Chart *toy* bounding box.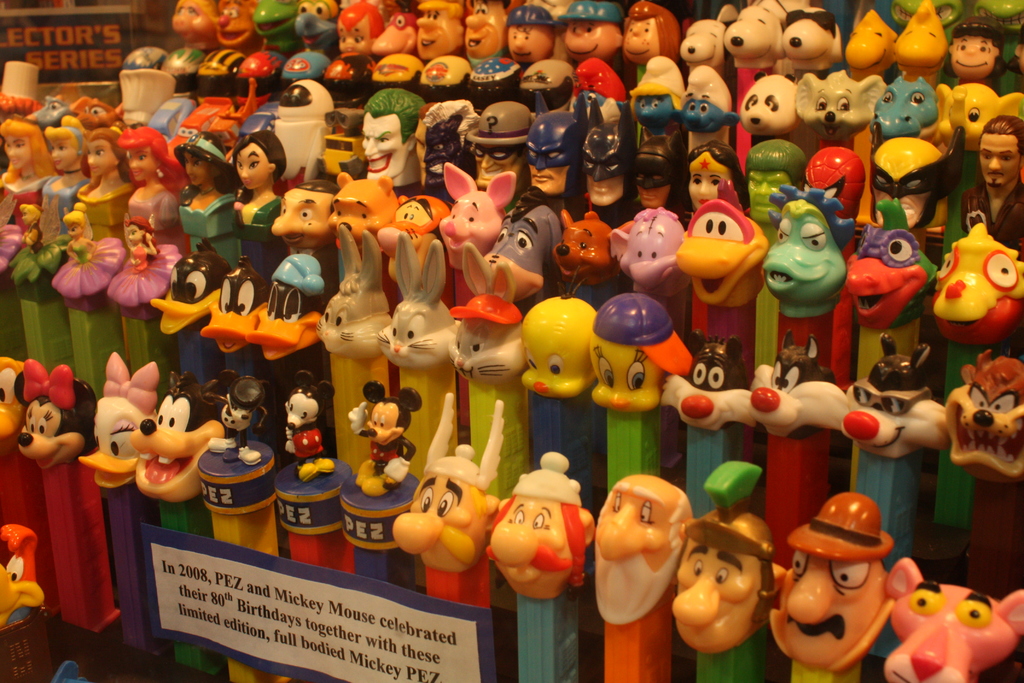
Charted: (837, 206, 933, 329).
